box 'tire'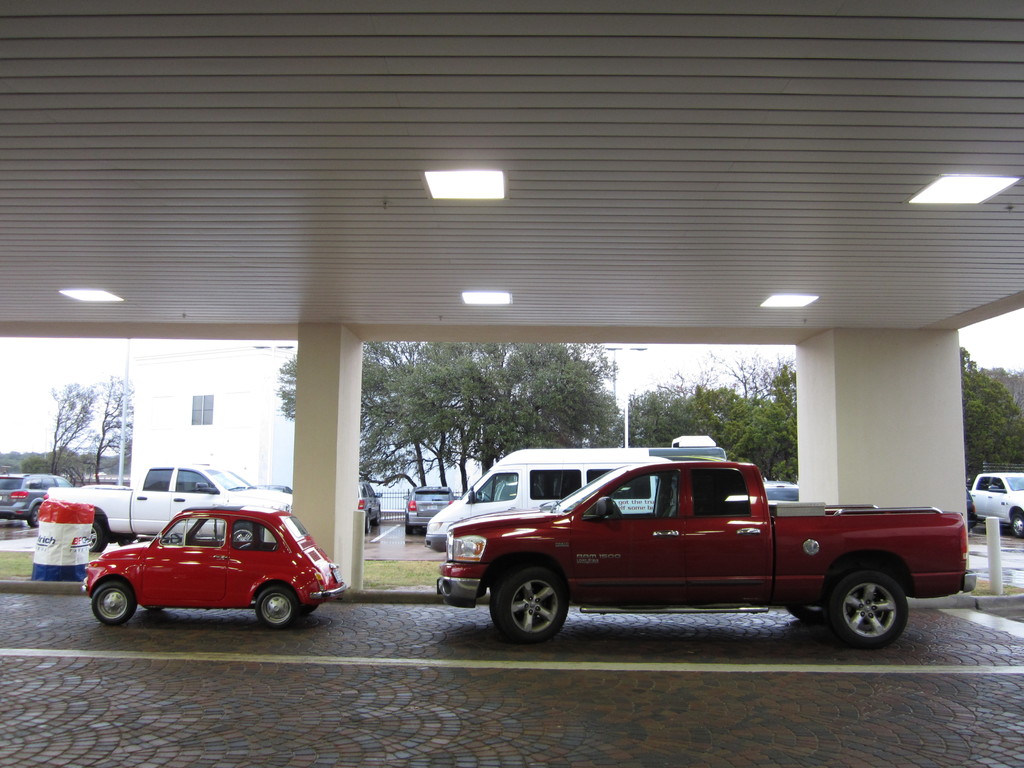
92/521/104/550
